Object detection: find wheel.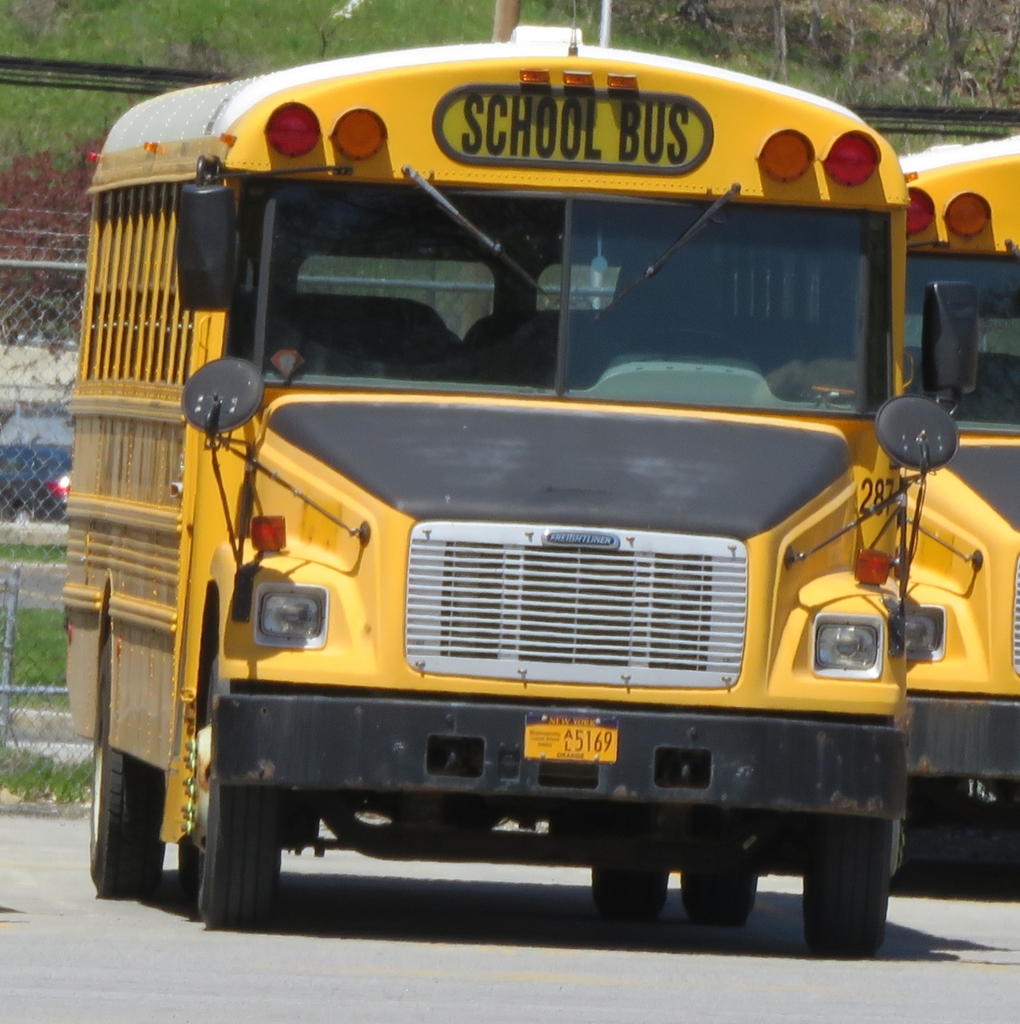
select_region(82, 634, 168, 900).
